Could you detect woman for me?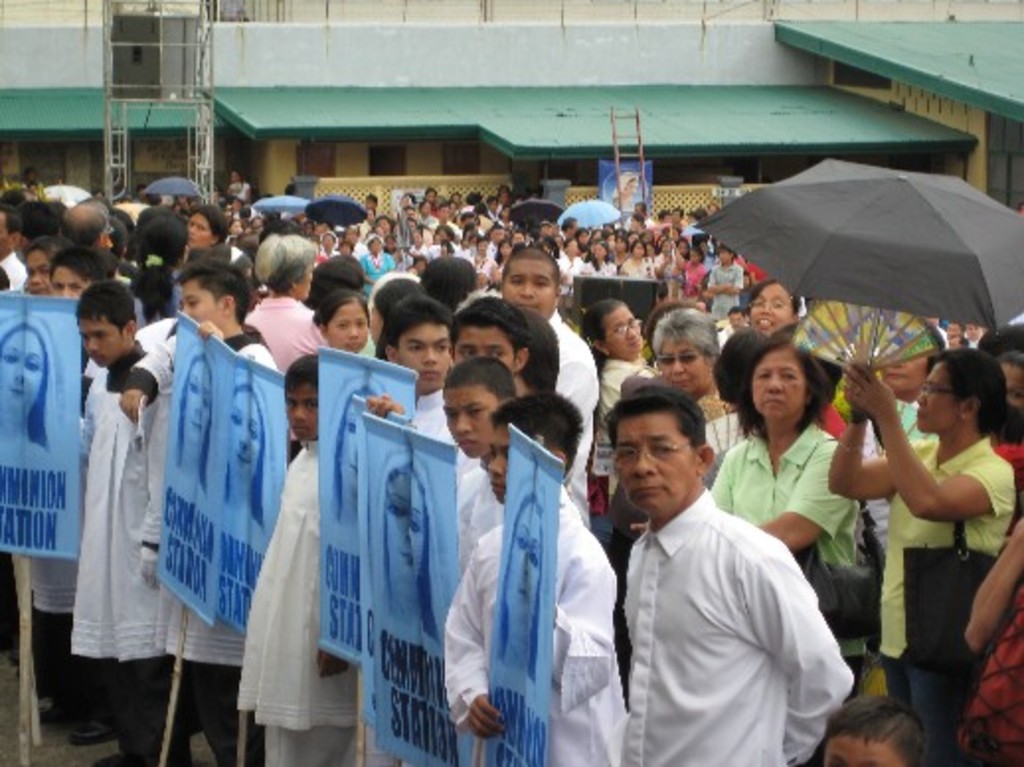
Detection result: 366 451 443 648.
